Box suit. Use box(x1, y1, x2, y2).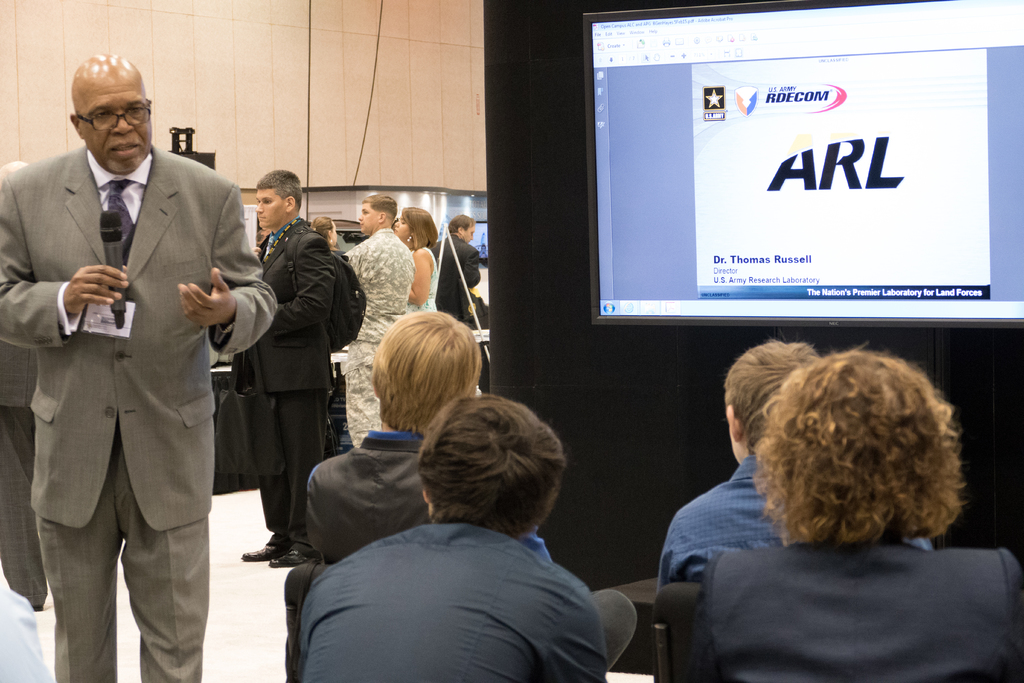
box(430, 236, 481, 327).
